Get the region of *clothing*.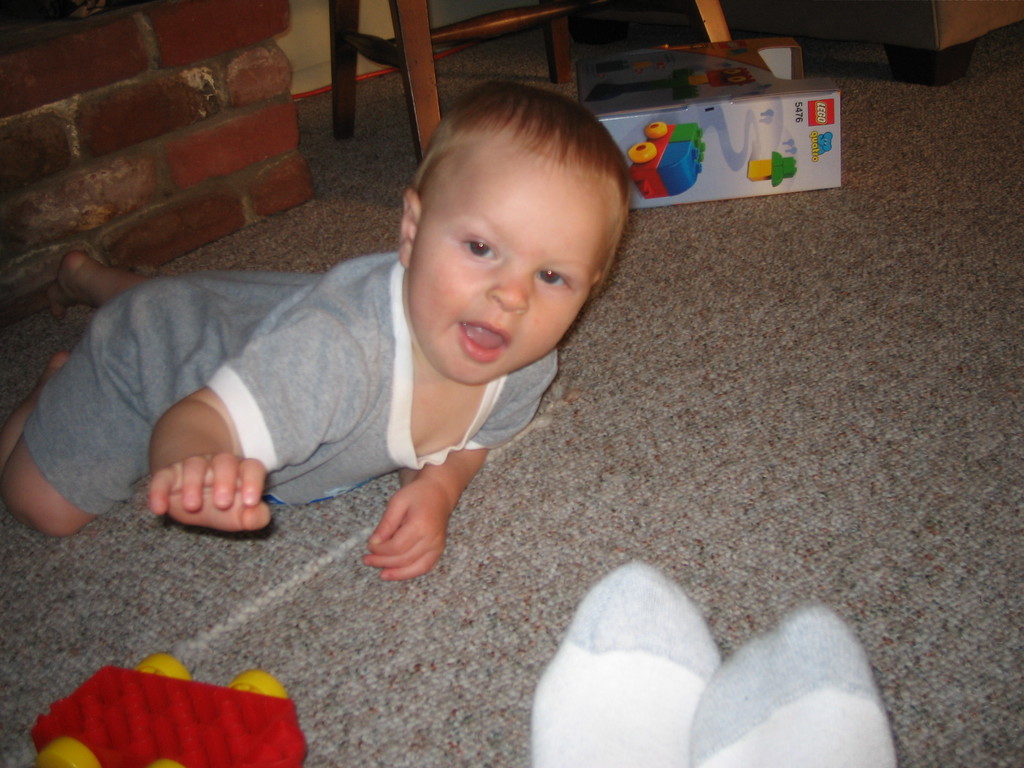
region(17, 228, 559, 525).
